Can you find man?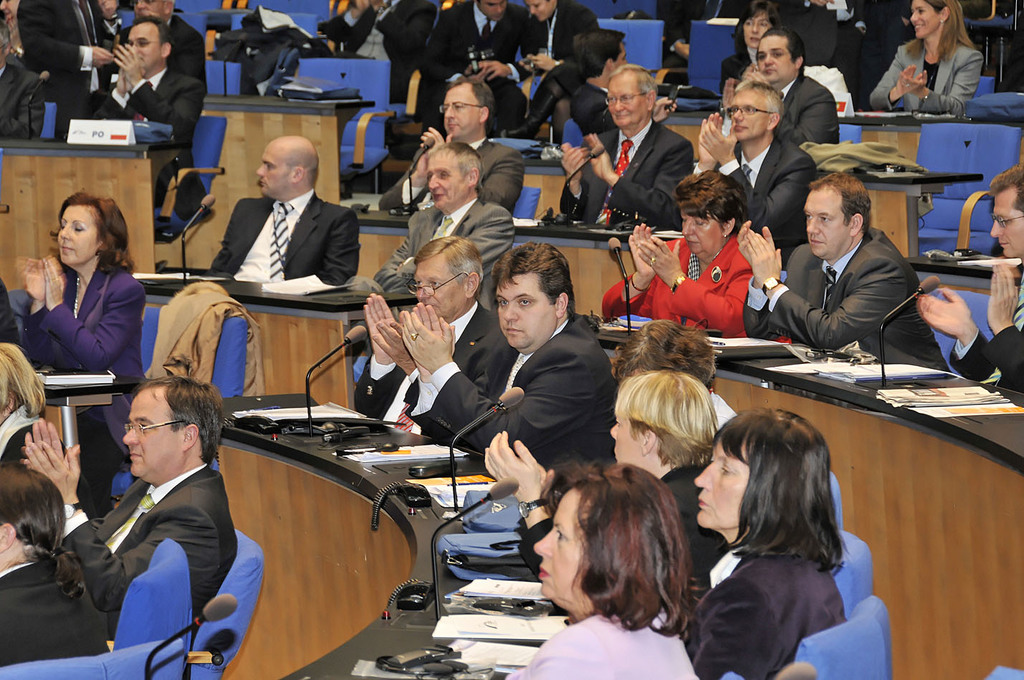
Yes, bounding box: select_region(749, 27, 834, 138).
